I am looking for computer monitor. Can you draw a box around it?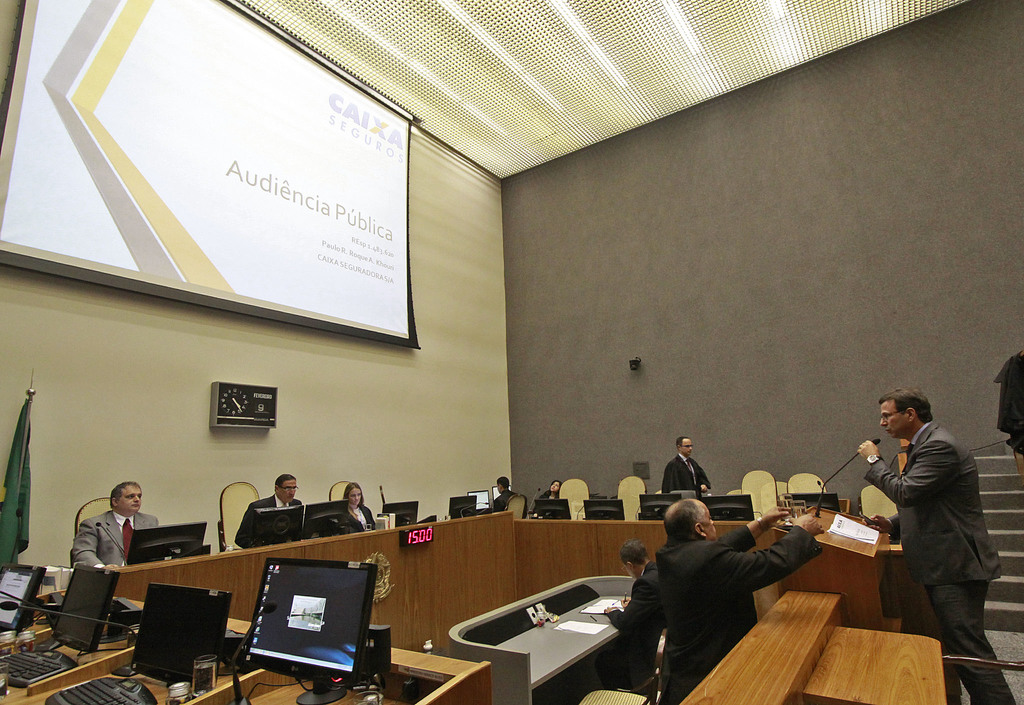
Sure, the bounding box is BBox(129, 583, 230, 686).
